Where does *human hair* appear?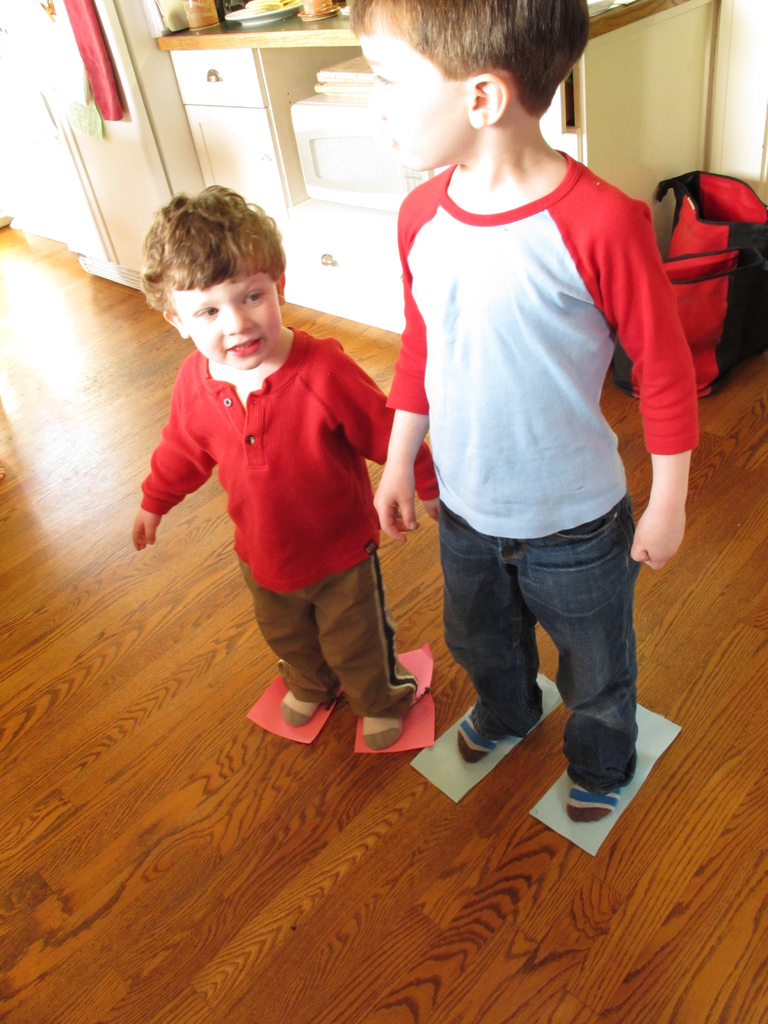
Appears at Rect(346, 0, 592, 122).
